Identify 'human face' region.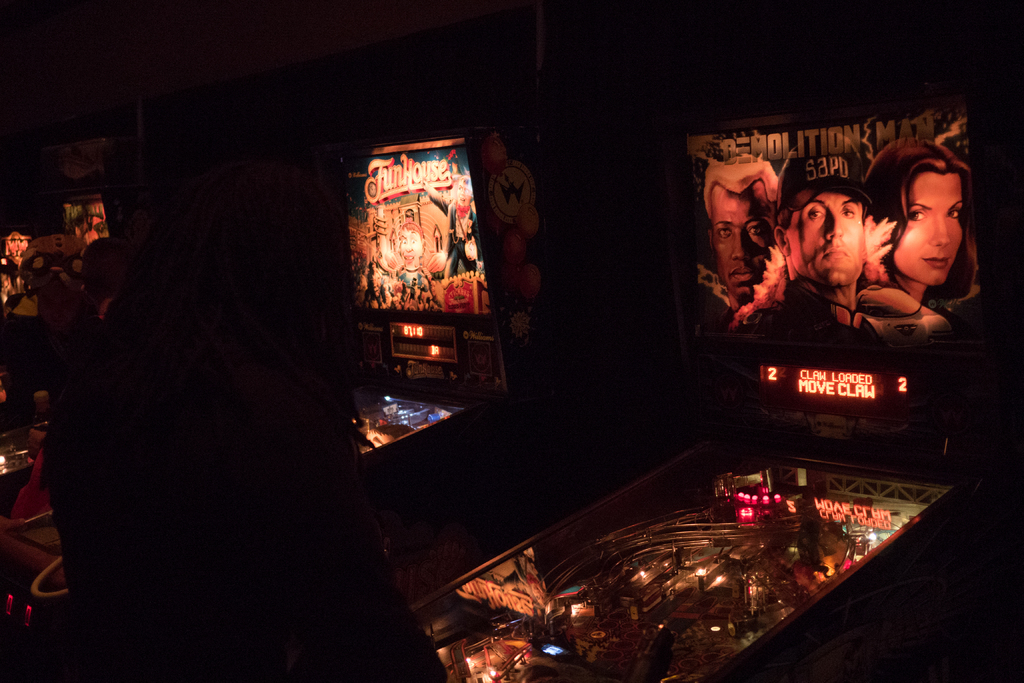
Region: [372,282,381,298].
